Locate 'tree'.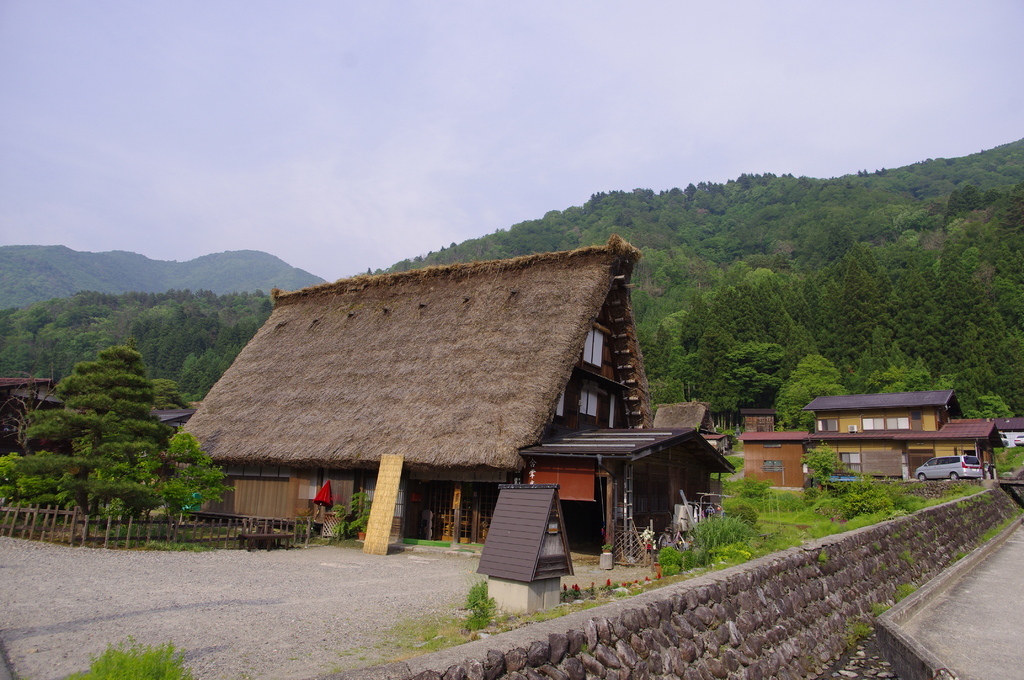
Bounding box: bbox(803, 277, 837, 339).
